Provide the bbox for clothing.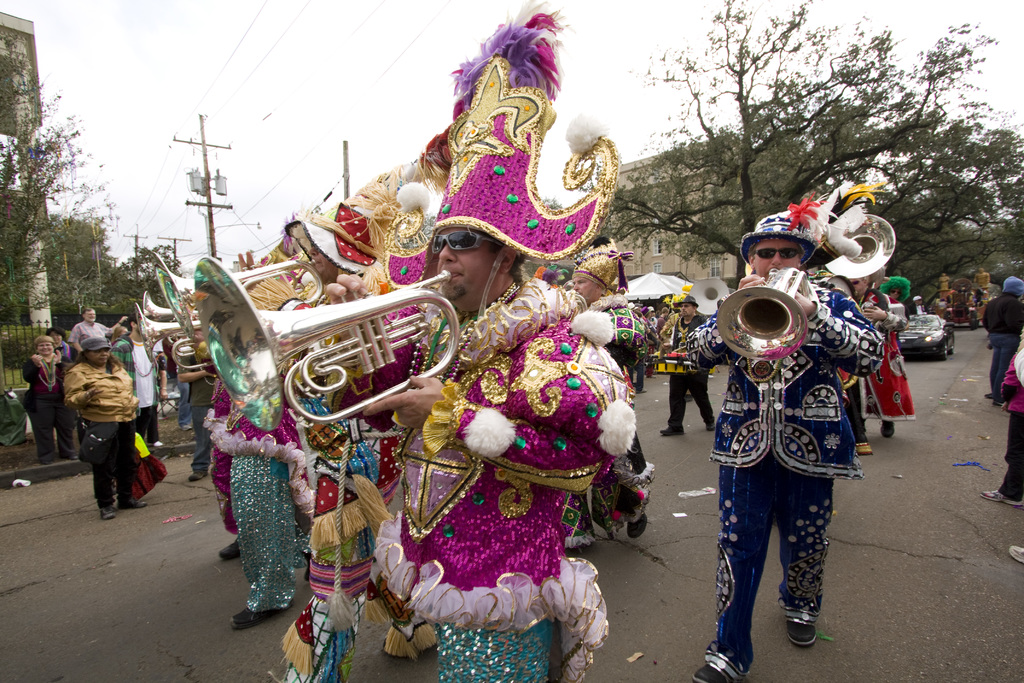
bbox(850, 288, 920, 431).
